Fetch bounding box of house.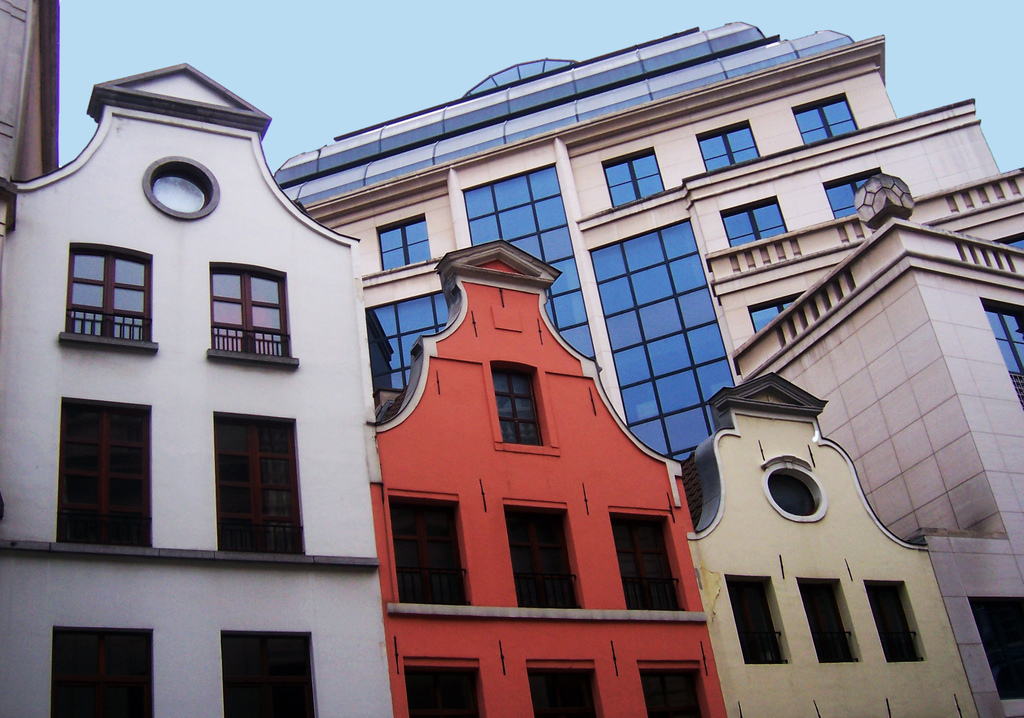
Bbox: select_region(362, 237, 724, 717).
